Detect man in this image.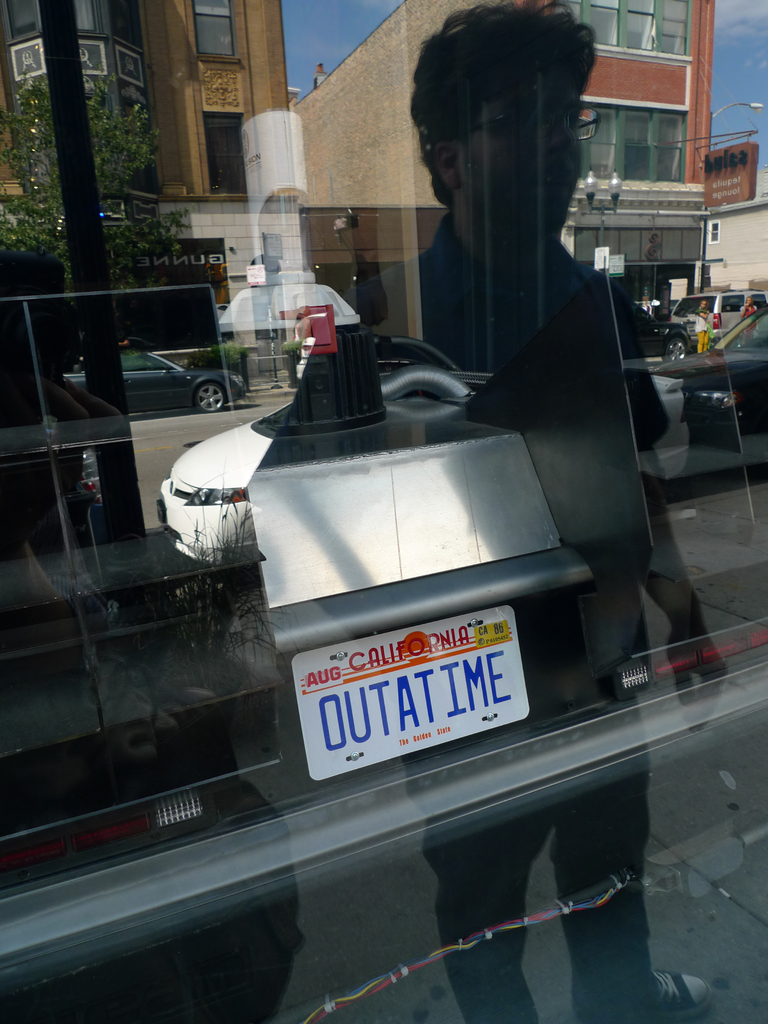
Detection: x1=236, y1=0, x2=730, y2=1023.
